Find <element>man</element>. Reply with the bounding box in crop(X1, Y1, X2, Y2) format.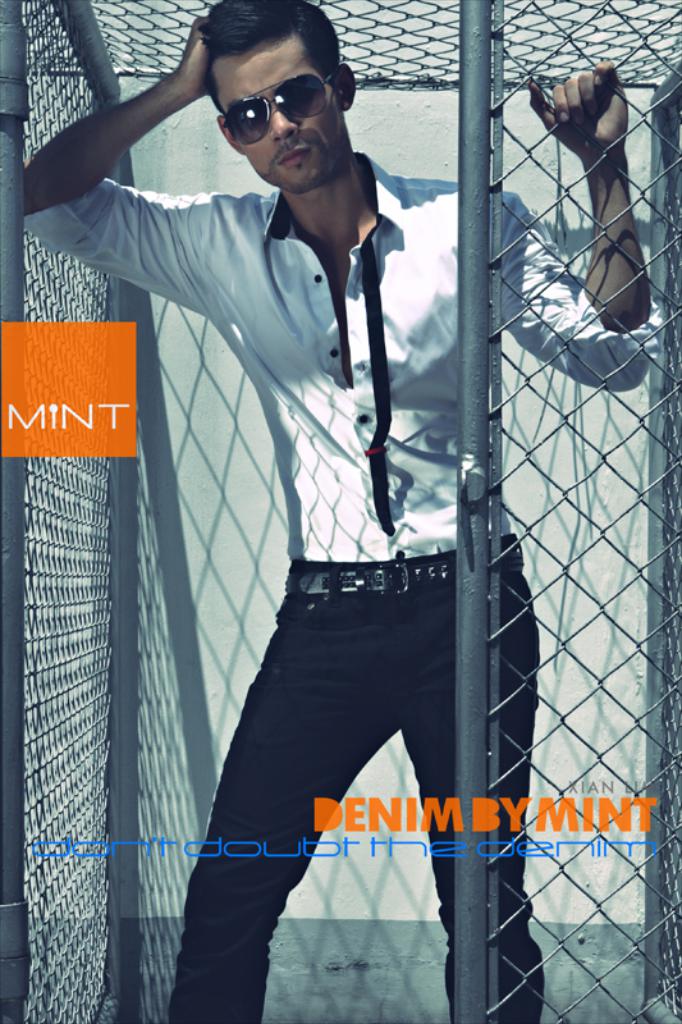
crop(26, 0, 662, 1023).
